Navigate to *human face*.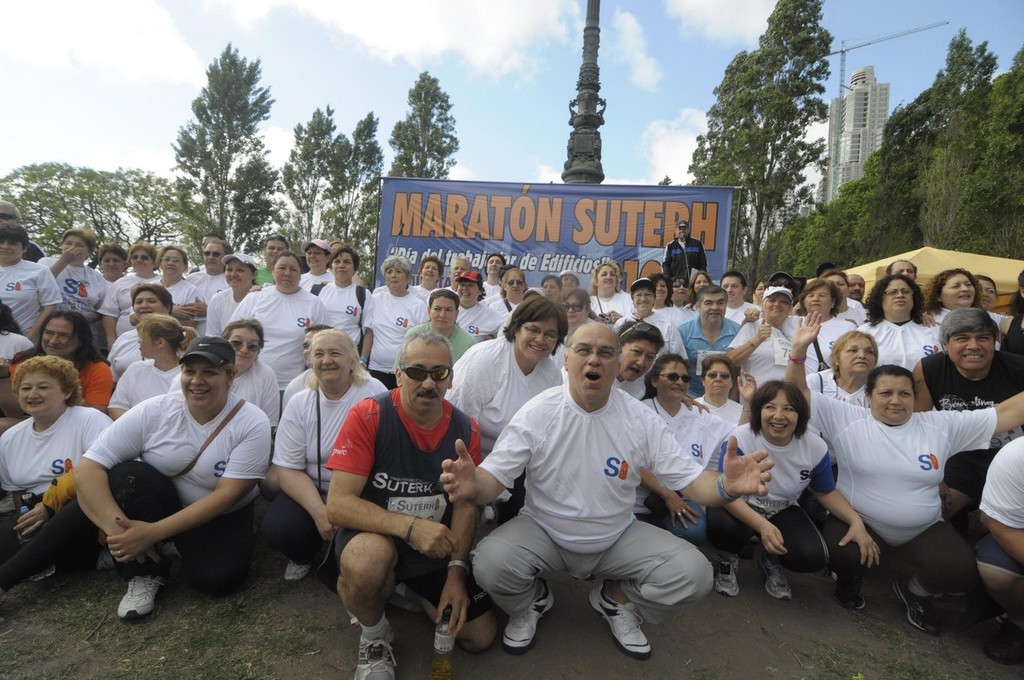
Navigation target: (181,358,225,411).
